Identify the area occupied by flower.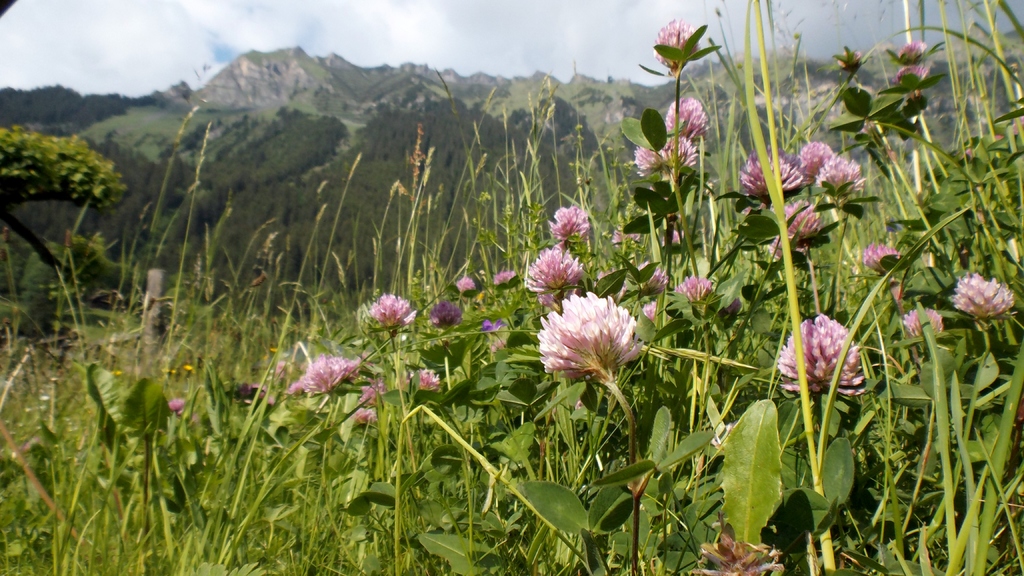
Area: rect(863, 237, 904, 273).
